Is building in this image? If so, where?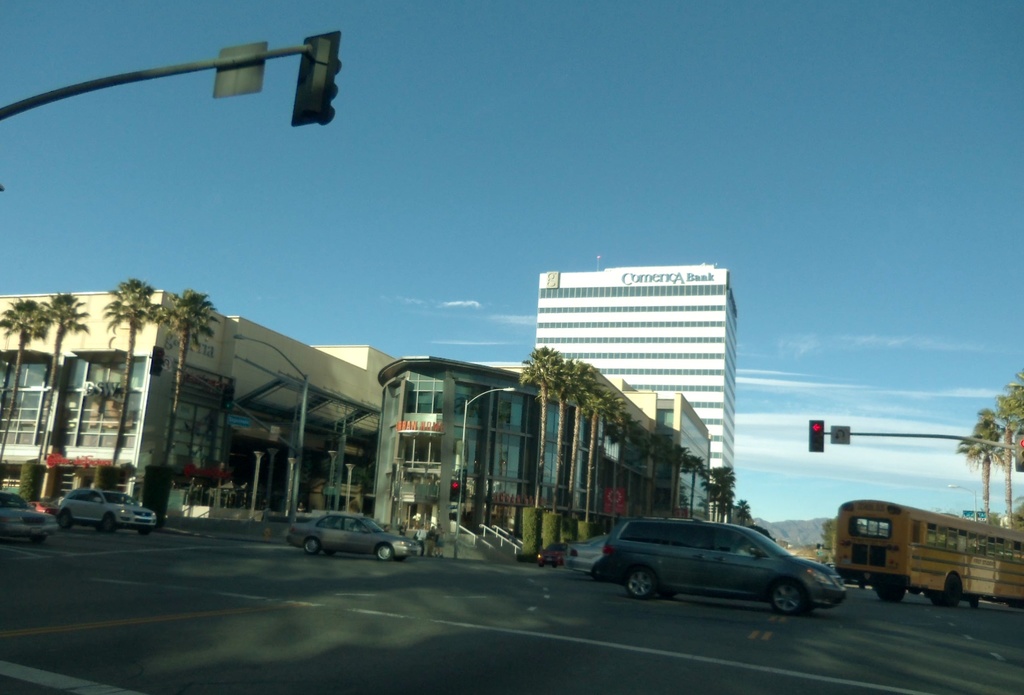
Yes, at x1=376 y1=352 x2=653 y2=549.
